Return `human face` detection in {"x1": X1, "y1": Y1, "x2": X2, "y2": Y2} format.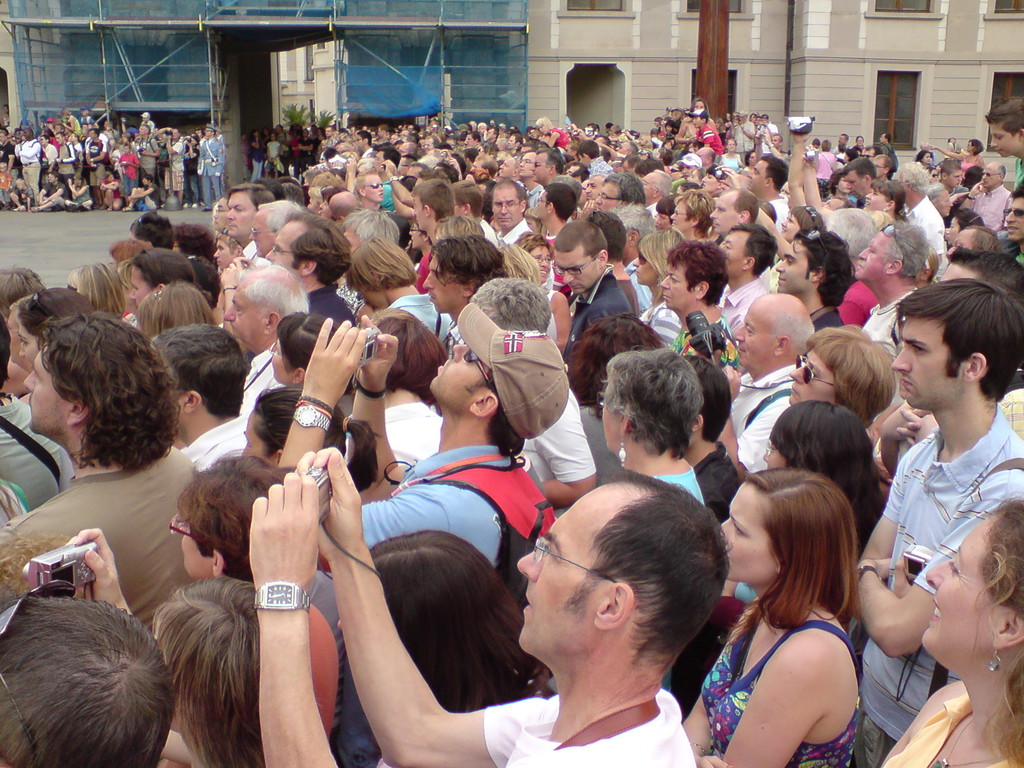
{"x1": 212, "y1": 240, "x2": 236, "y2": 269}.
